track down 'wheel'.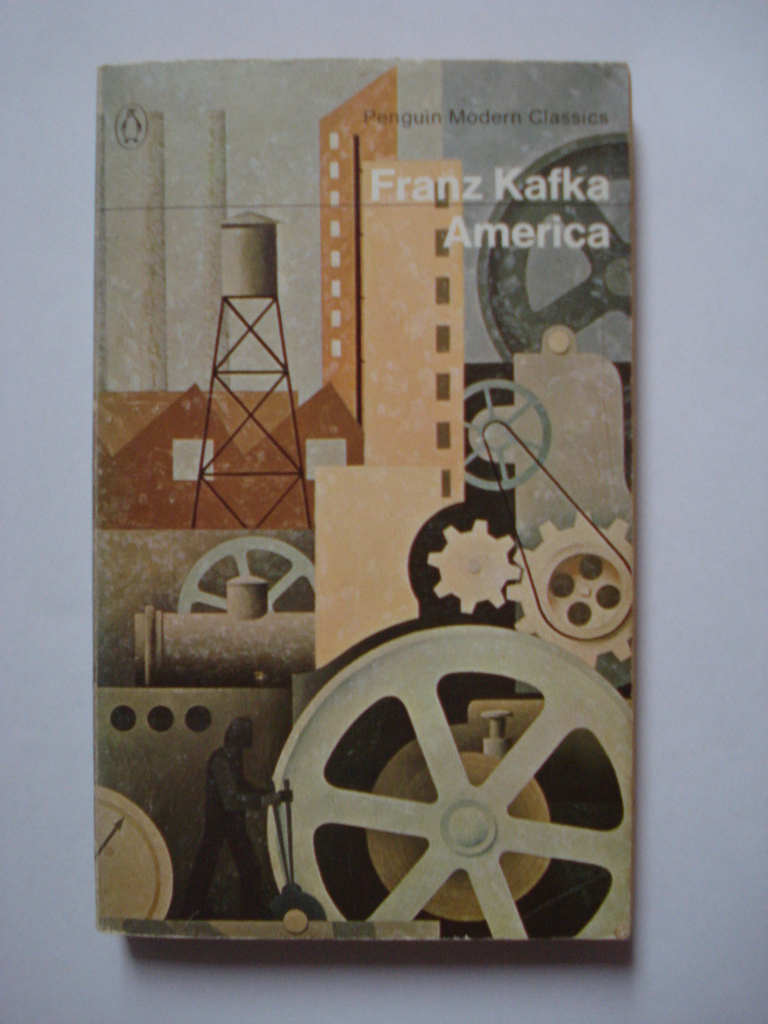
Tracked to <region>475, 136, 641, 364</region>.
